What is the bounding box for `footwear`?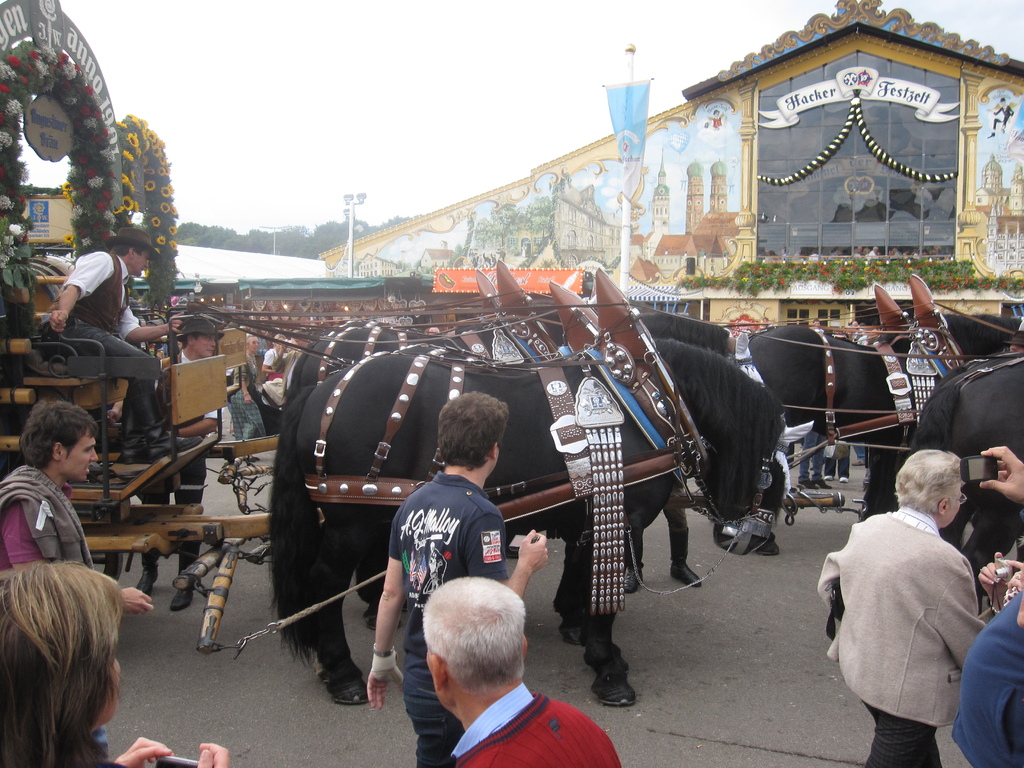
138 567 158 595.
